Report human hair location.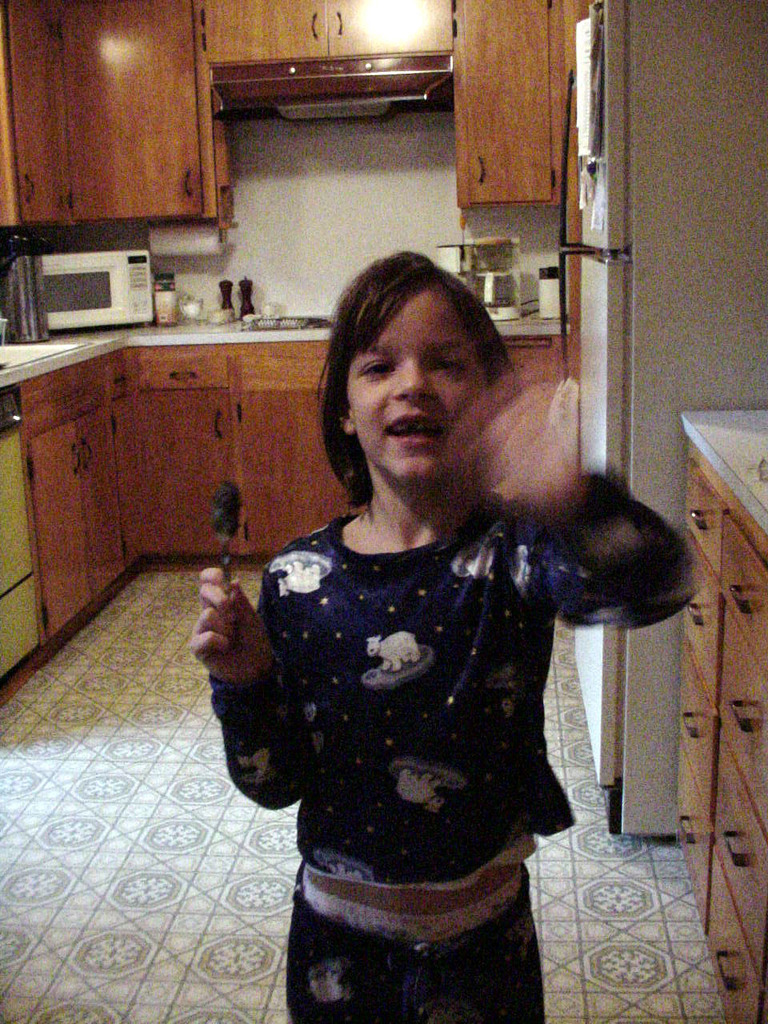
Report: bbox=(314, 247, 510, 460).
